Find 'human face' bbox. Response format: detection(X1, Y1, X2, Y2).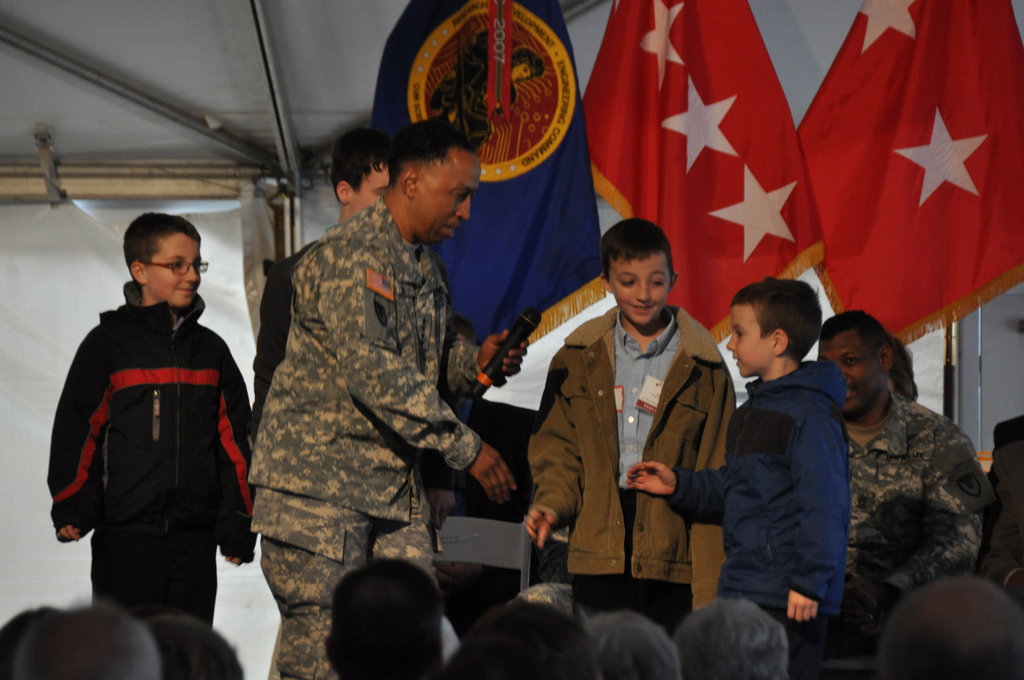
detection(420, 150, 482, 247).
